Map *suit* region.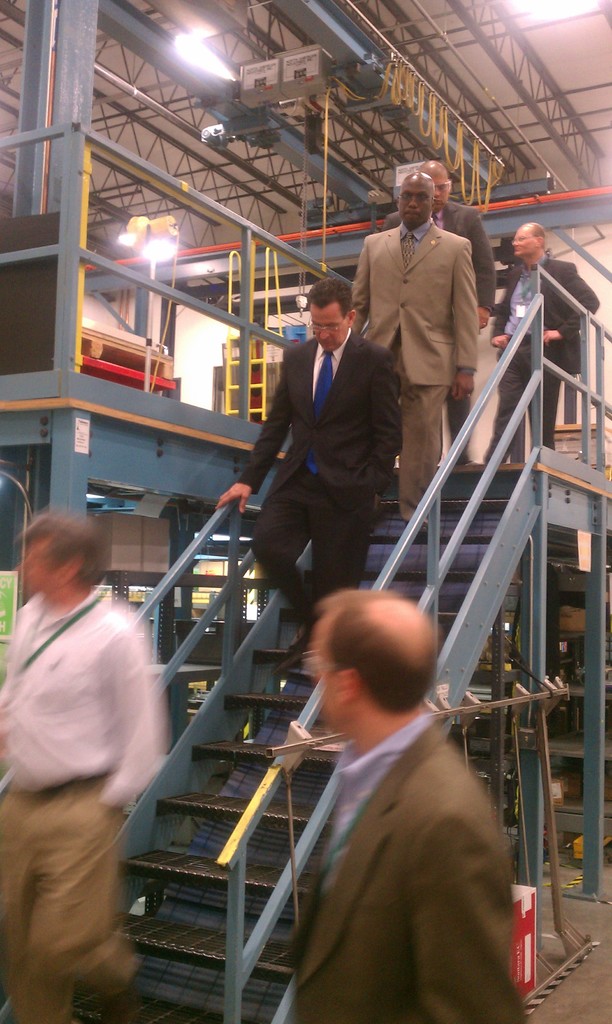
Mapped to [485, 259, 598, 459].
